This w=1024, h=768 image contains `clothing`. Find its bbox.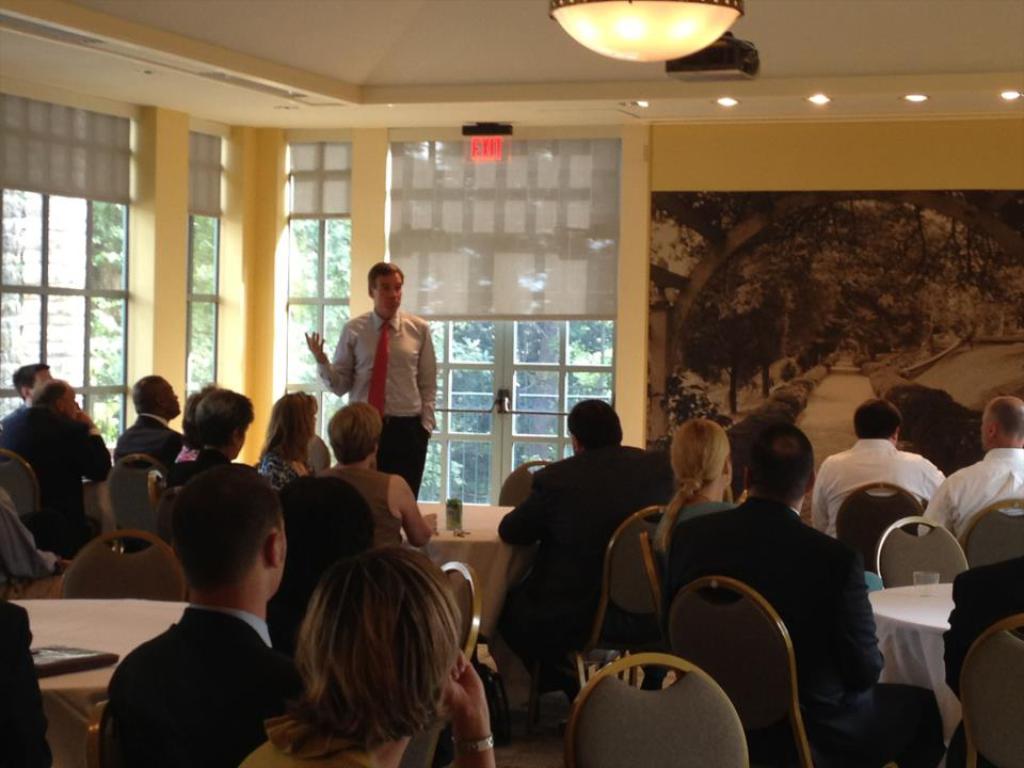
{"x1": 490, "y1": 443, "x2": 669, "y2": 646}.
